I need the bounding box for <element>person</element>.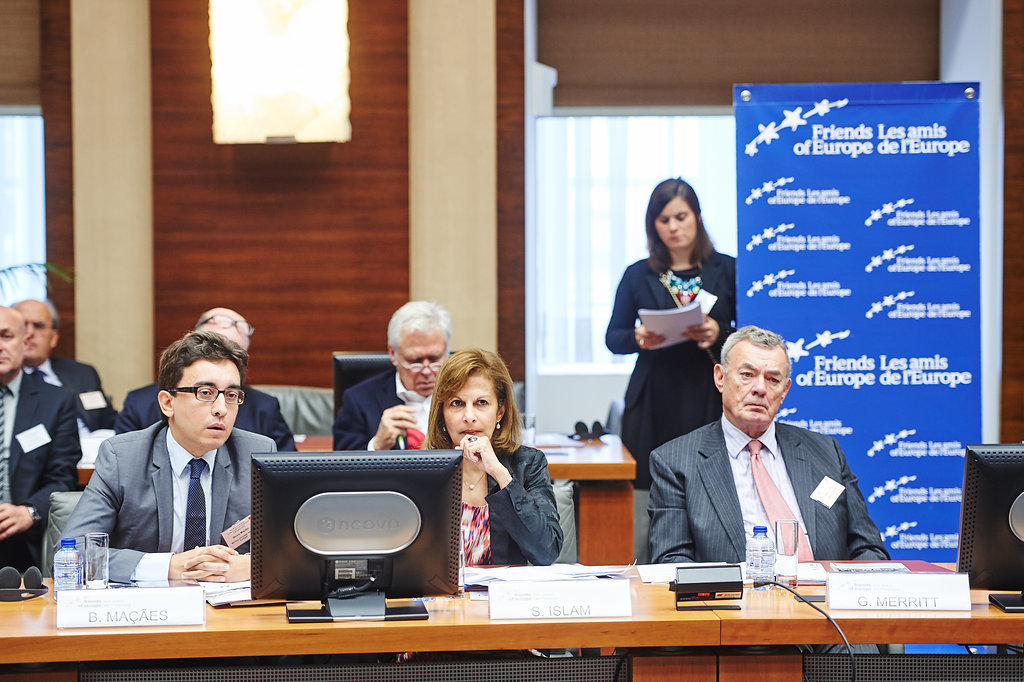
Here it is: (660, 310, 889, 599).
